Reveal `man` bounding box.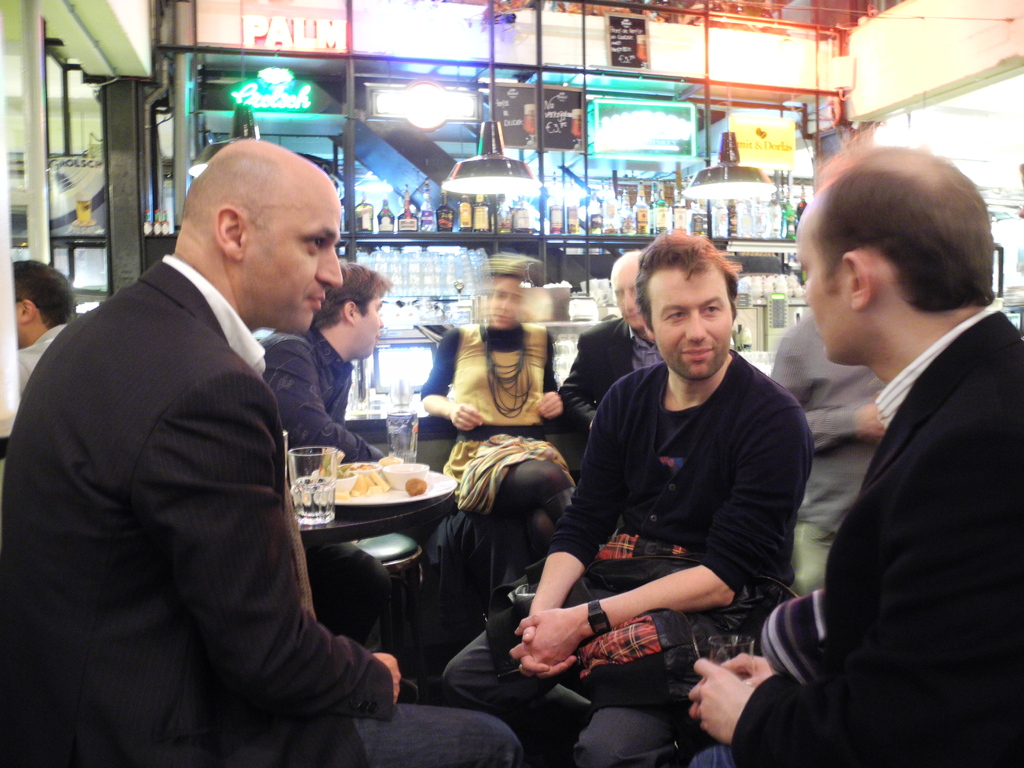
Revealed: l=0, t=137, r=521, b=767.
